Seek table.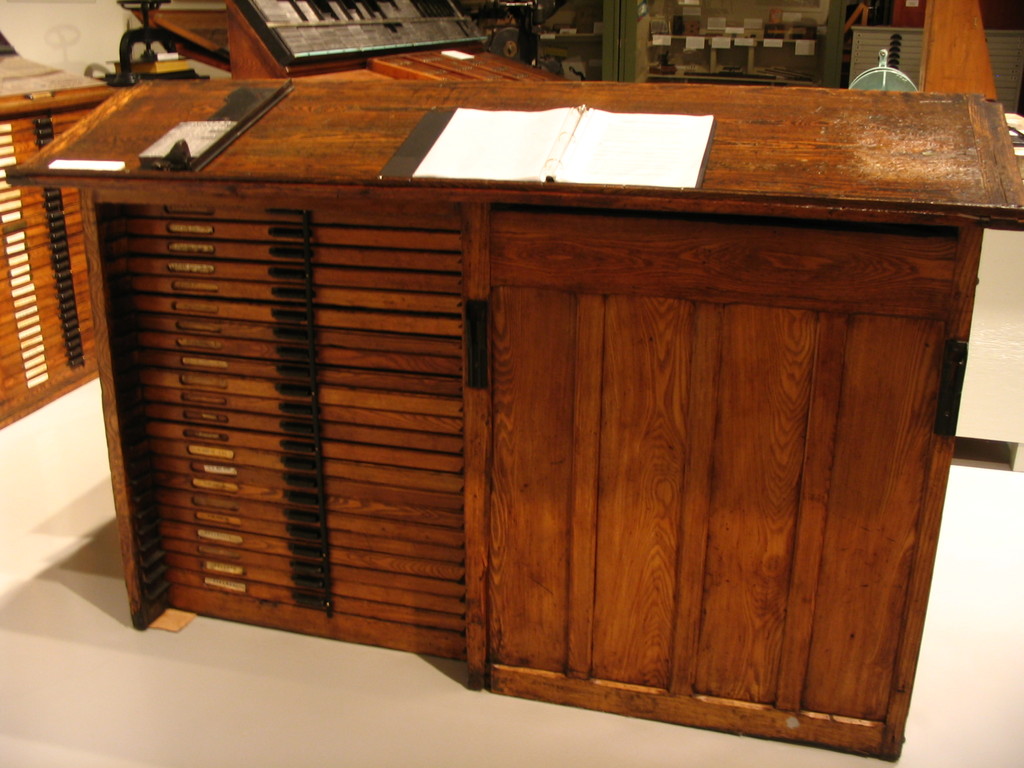
(left=89, top=73, right=1023, bottom=719).
